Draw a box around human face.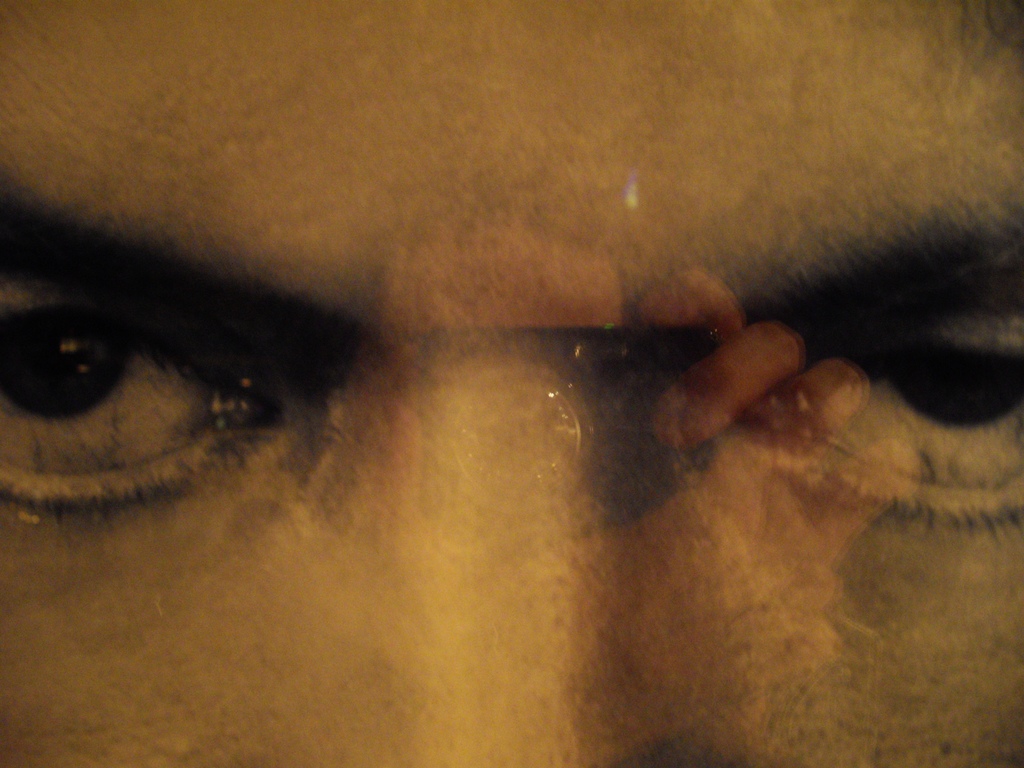
[left=0, top=0, right=1023, bottom=767].
